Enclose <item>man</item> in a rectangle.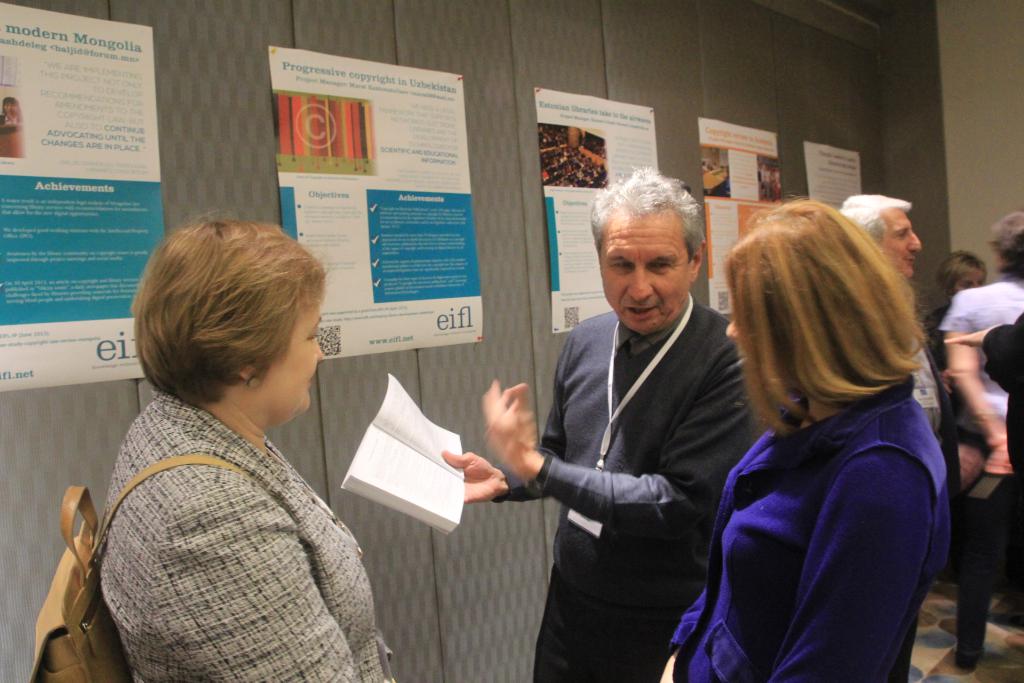
436, 165, 763, 682.
